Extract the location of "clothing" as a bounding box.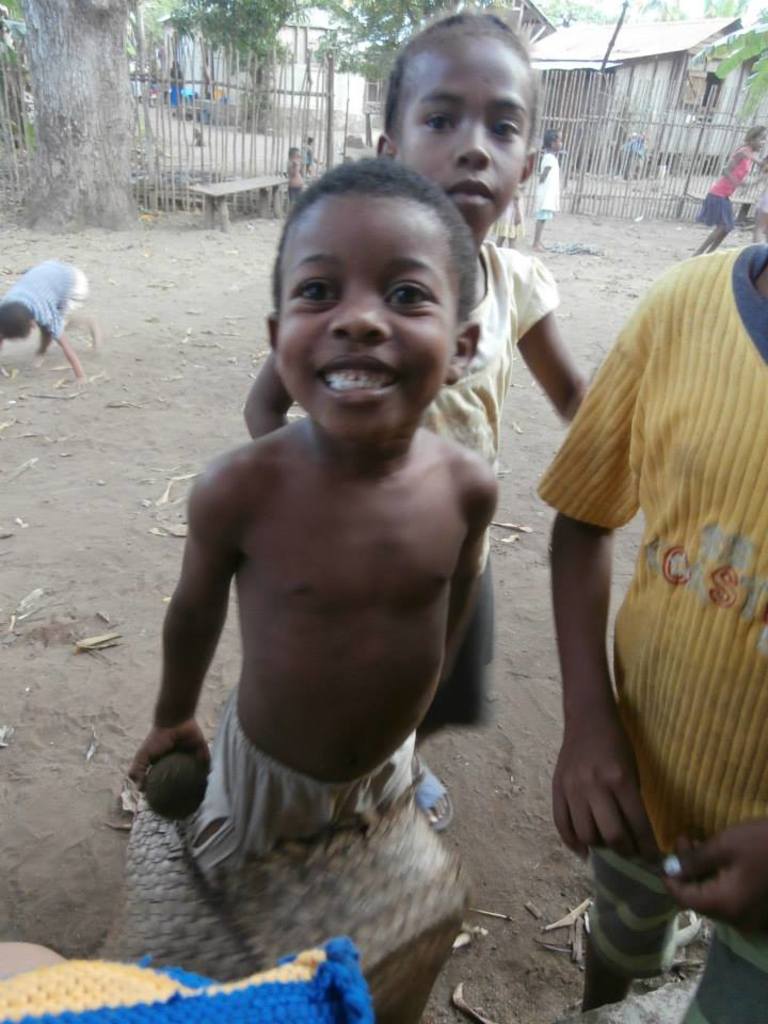
{"x1": 411, "y1": 235, "x2": 567, "y2": 753}.
